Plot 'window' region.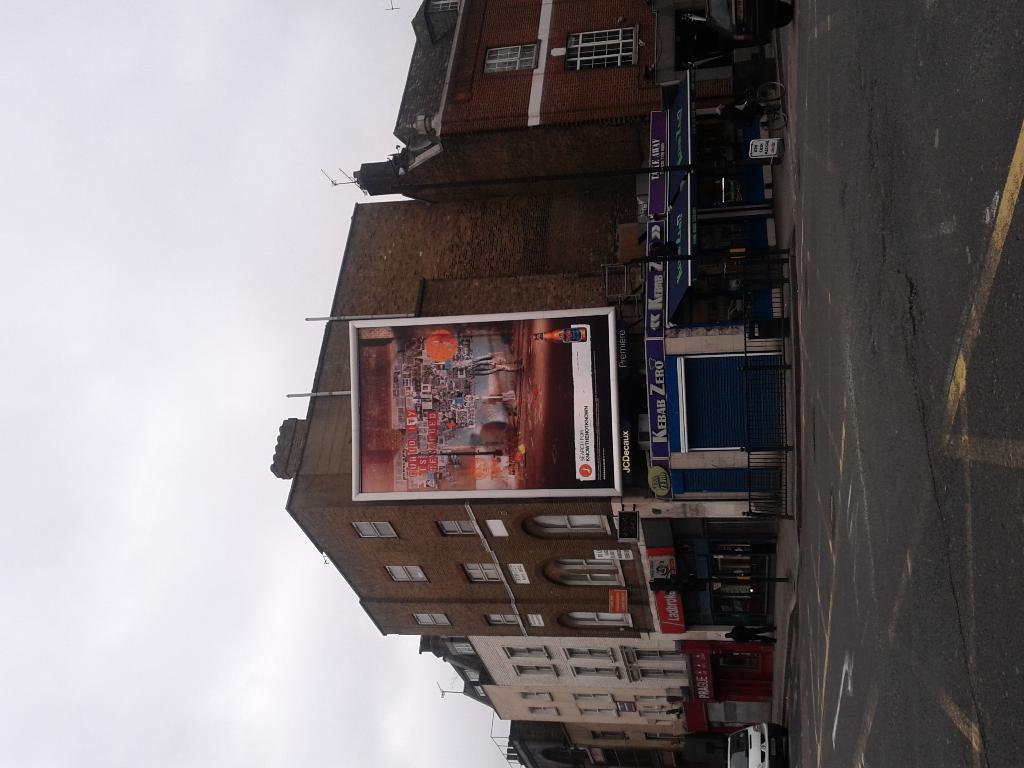
Plotted at [521, 516, 616, 536].
